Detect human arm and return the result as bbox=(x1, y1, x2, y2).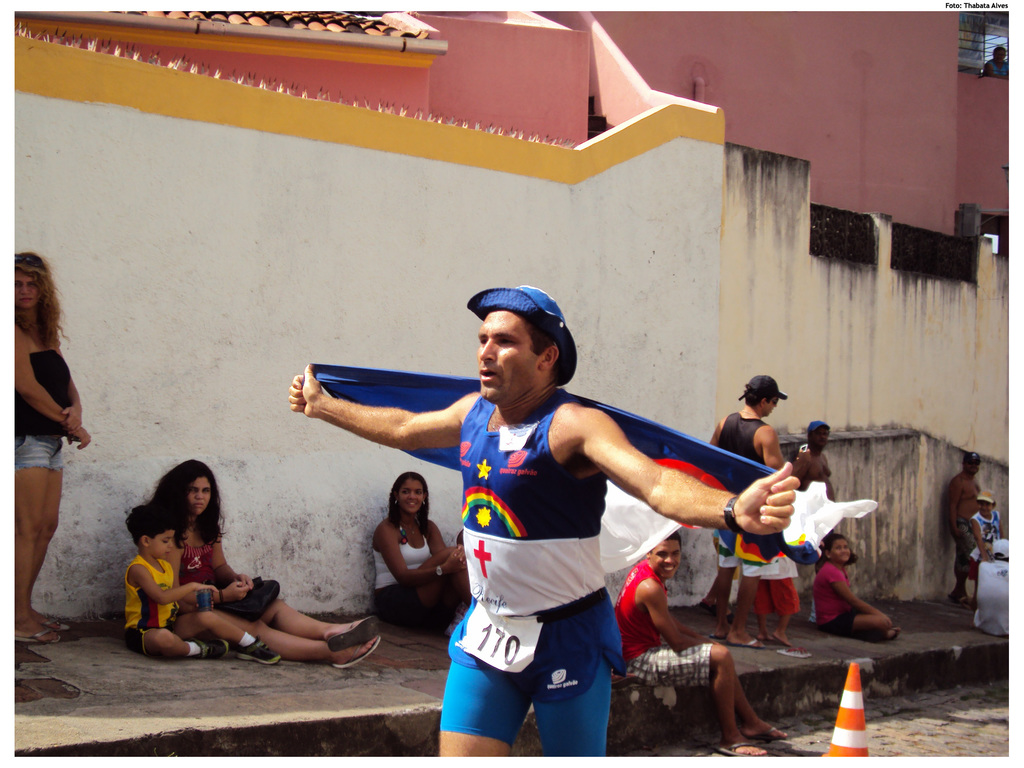
bbox=(287, 355, 481, 457).
